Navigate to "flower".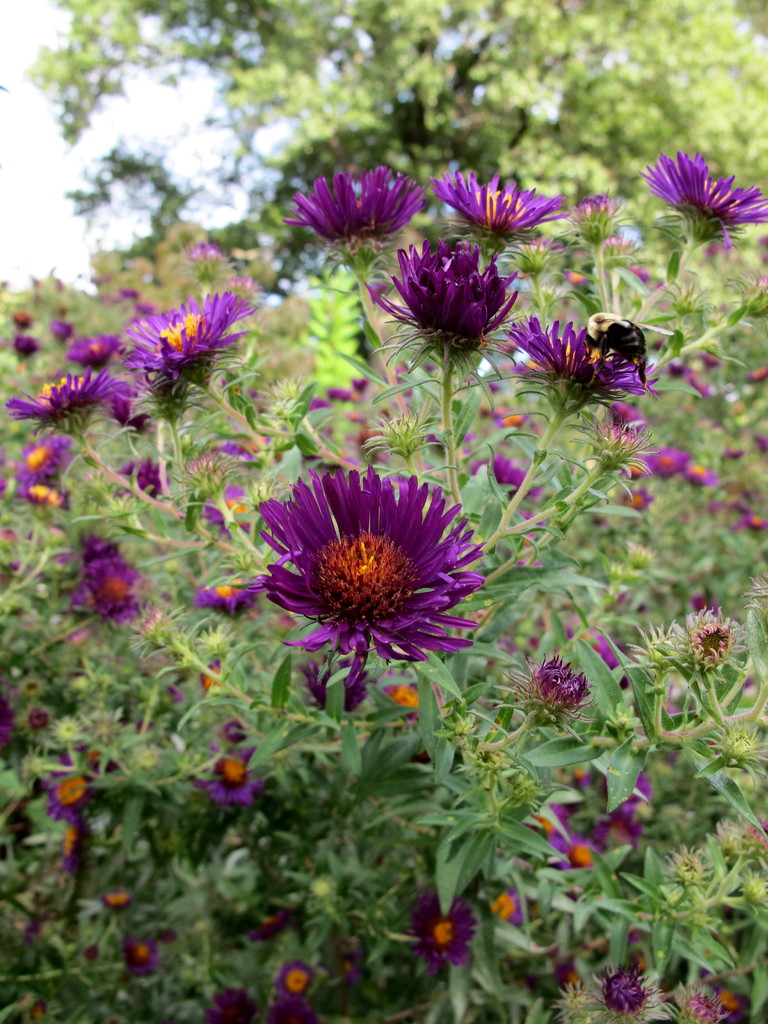
Navigation target: x1=125, y1=932, x2=165, y2=979.
